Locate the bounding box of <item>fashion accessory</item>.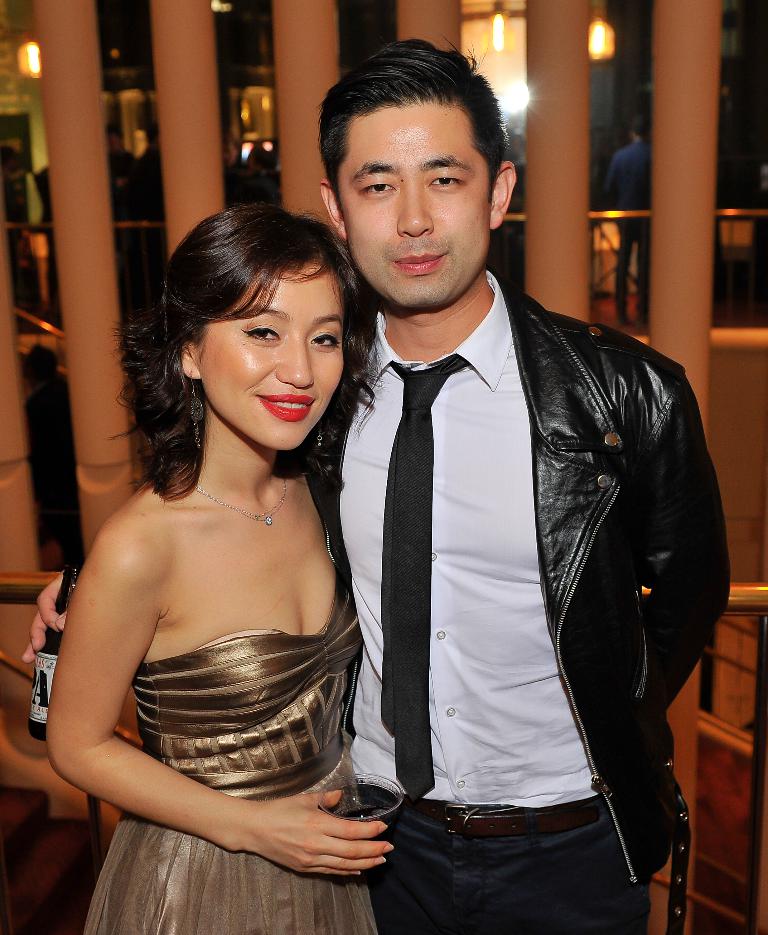
Bounding box: (391,797,608,842).
